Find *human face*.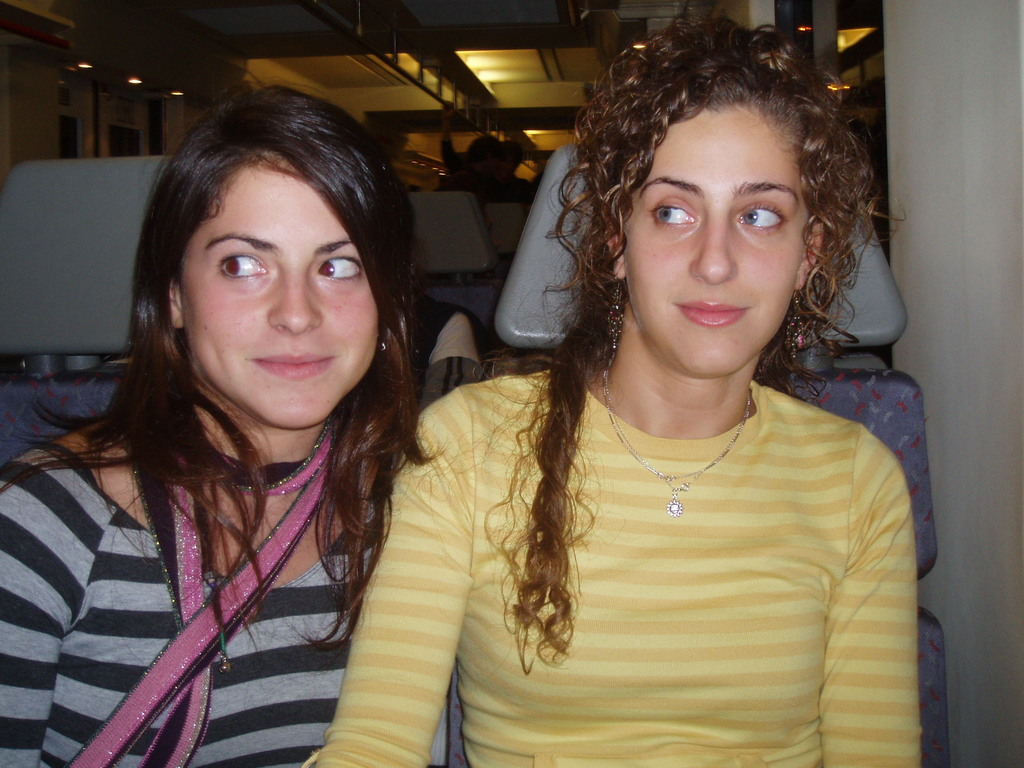
{"left": 178, "top": 156, "right": 381, "bottom": 431}.
